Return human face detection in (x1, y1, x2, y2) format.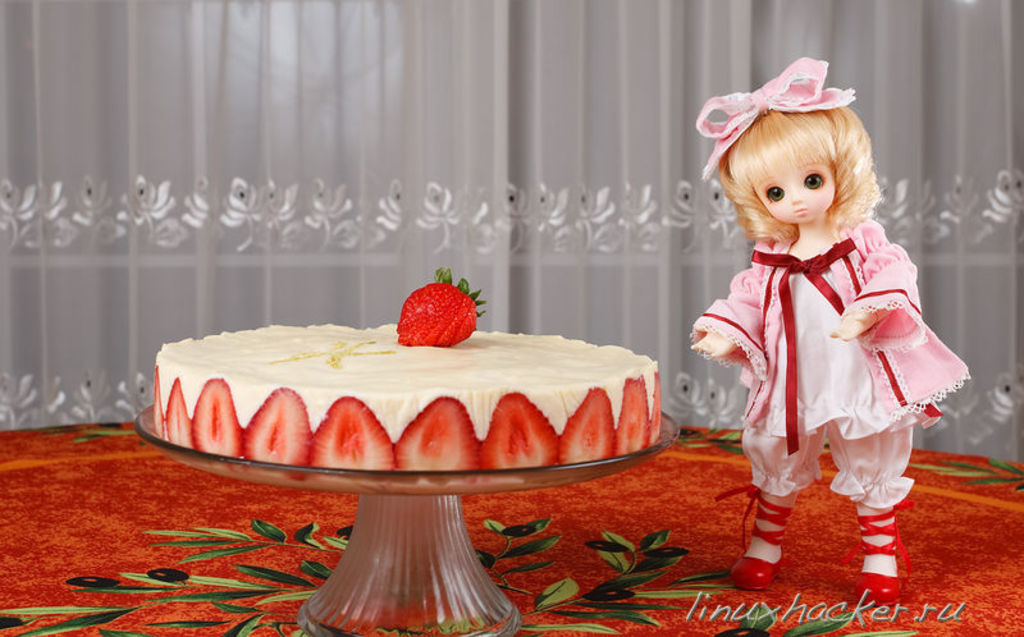
(749, 162, 833, 219).
